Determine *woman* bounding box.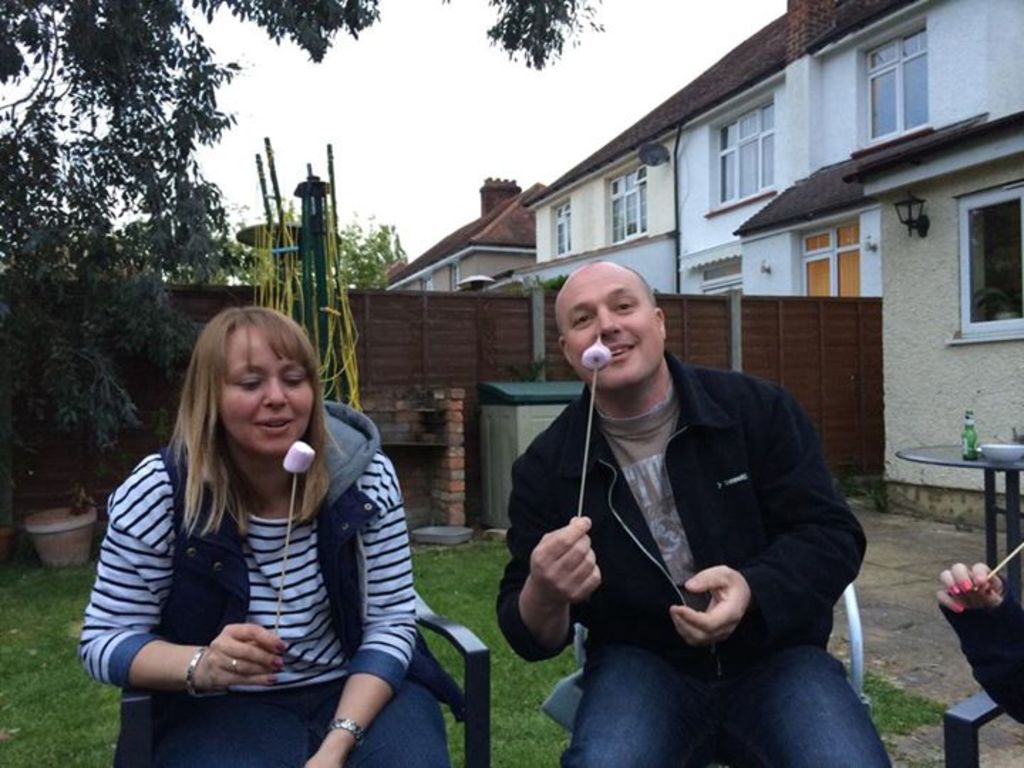
Determined: bbox(87, 293, 427, 764).
